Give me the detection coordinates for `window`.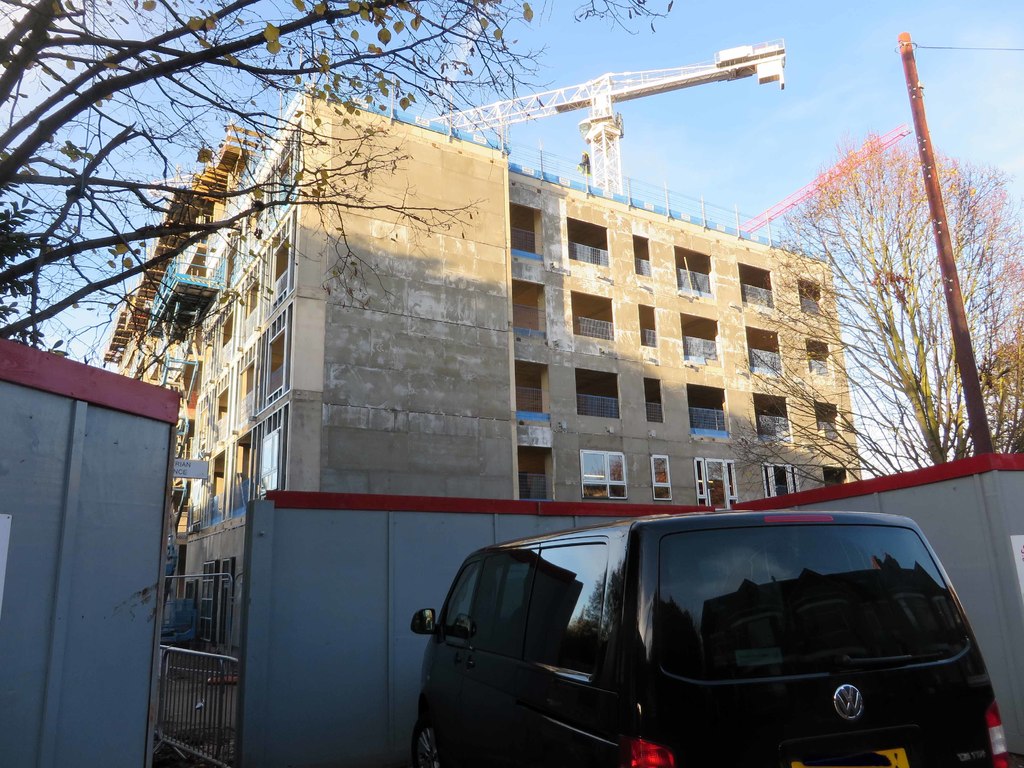
rect(564, 214, 609, 262).
